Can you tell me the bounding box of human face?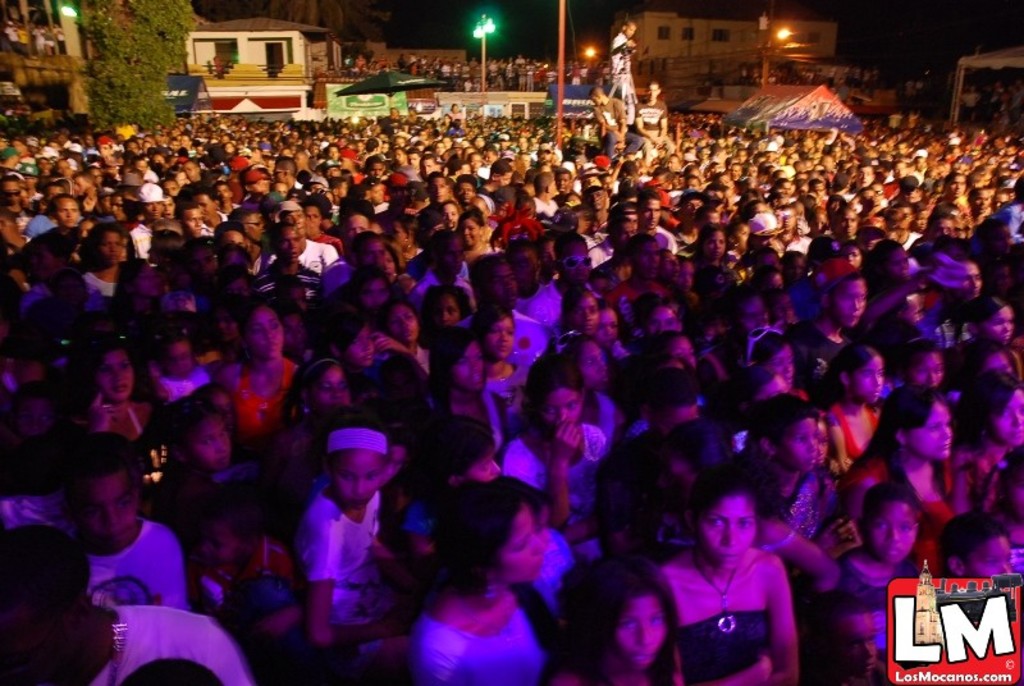
<box>969,535,1015,577</box>.
